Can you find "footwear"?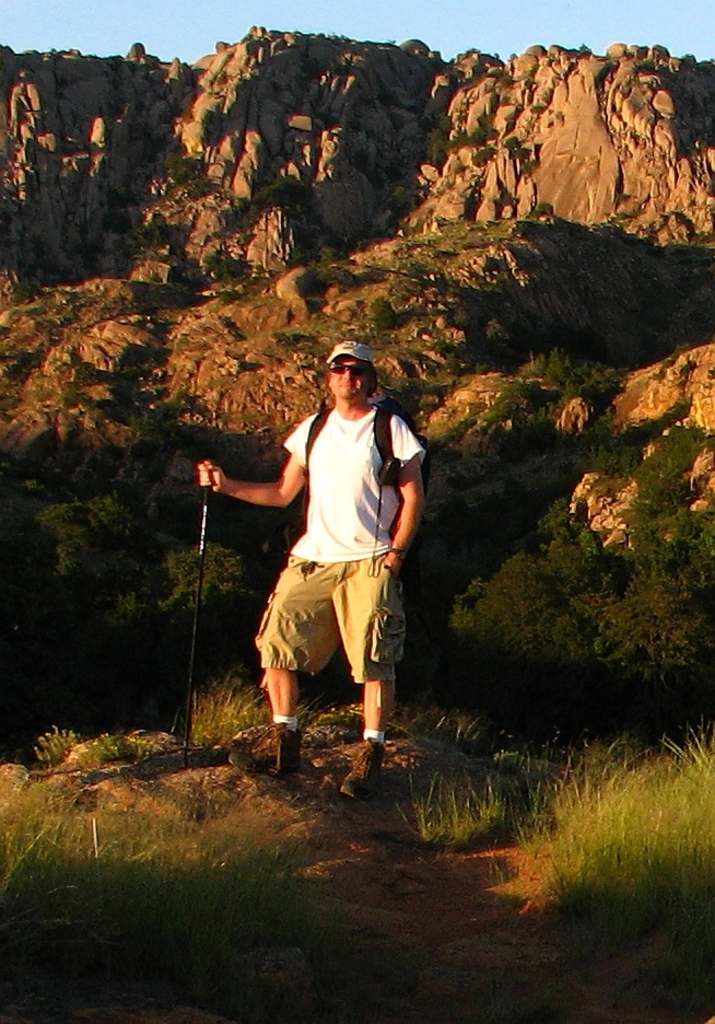
Yes, bounding box: bbox(254, 706, 319, 773).
